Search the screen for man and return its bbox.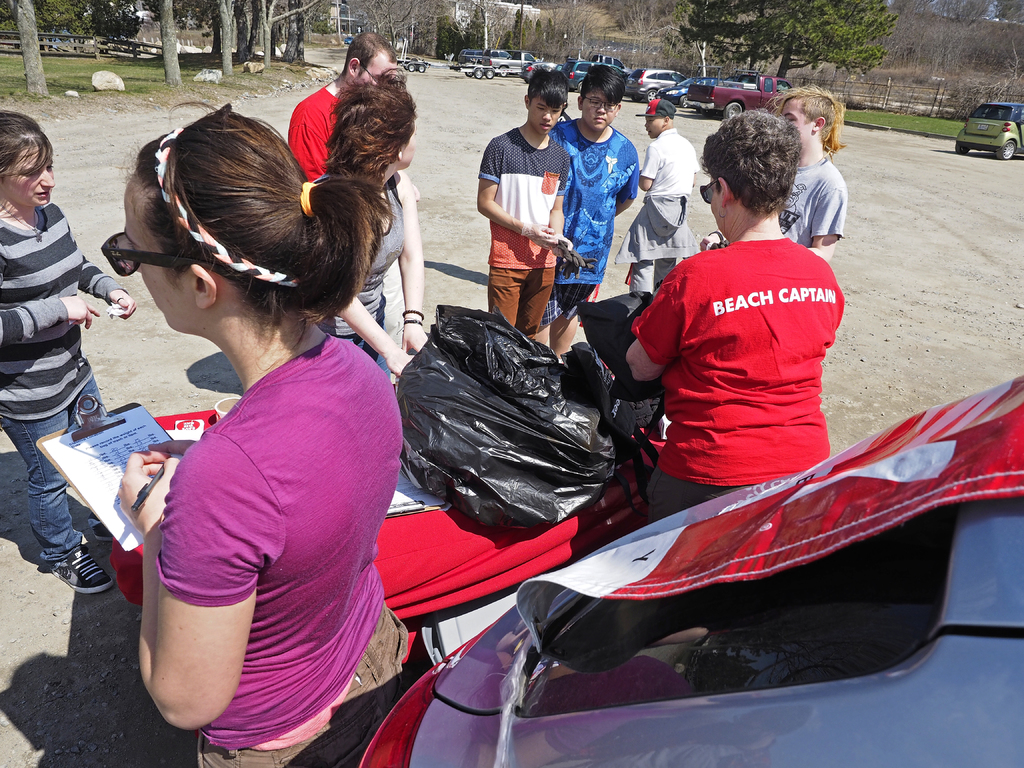
Found: select_region(474, 86, 584, 345).
